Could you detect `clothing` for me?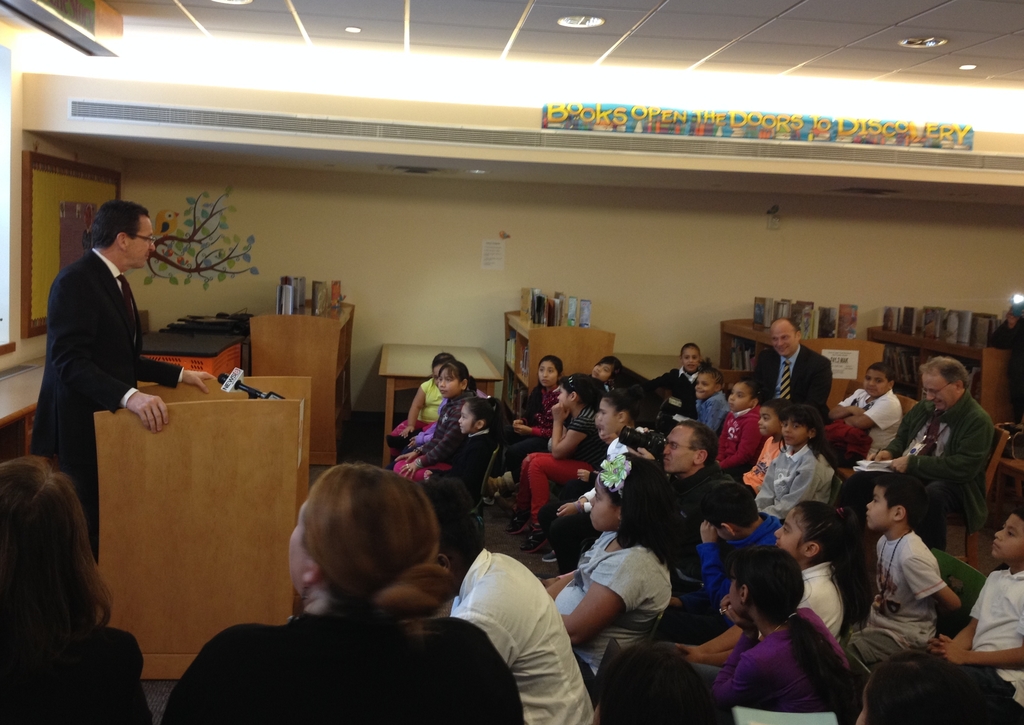
Detection result: box(696, 560, 846, 689).
